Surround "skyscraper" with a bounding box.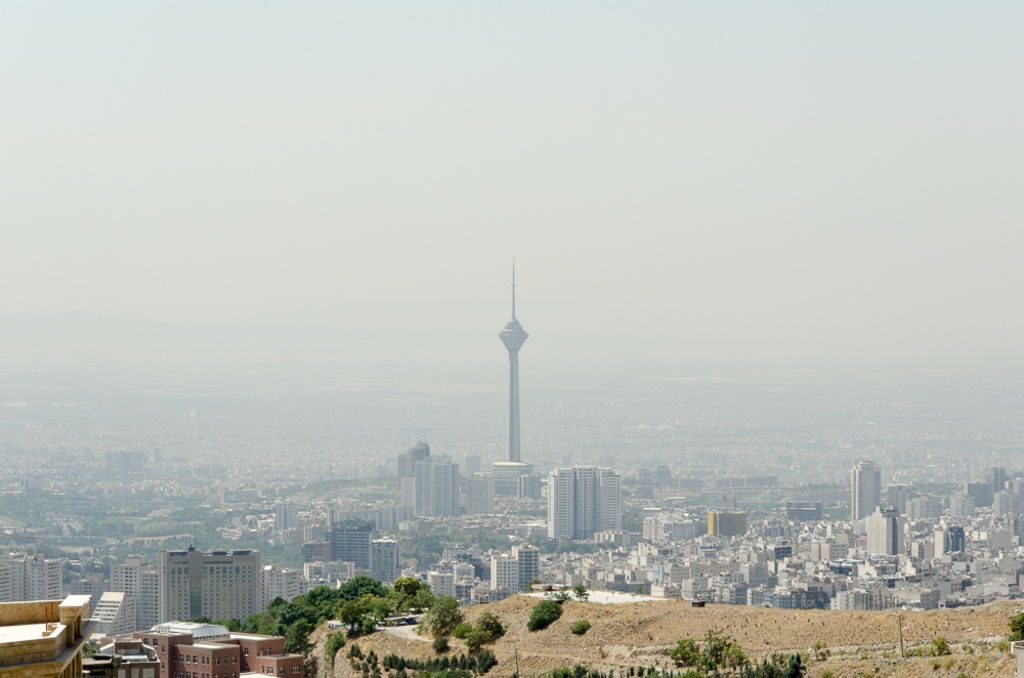
<box>162,551,262,624</box>.
